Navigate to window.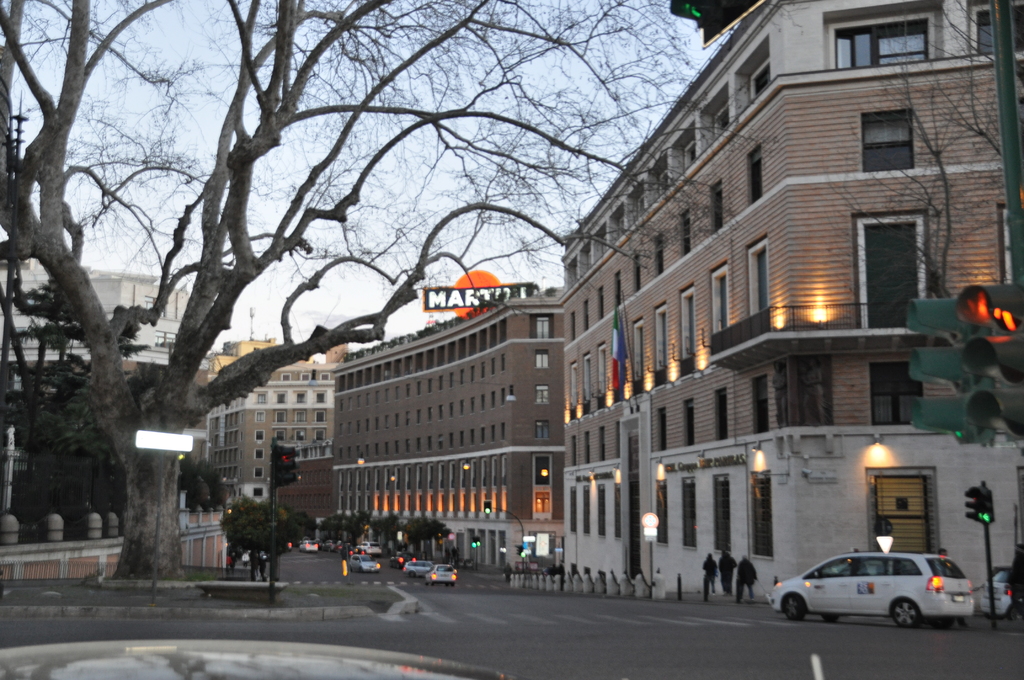
Navigation target: locate(596, 232, 609, 259).
